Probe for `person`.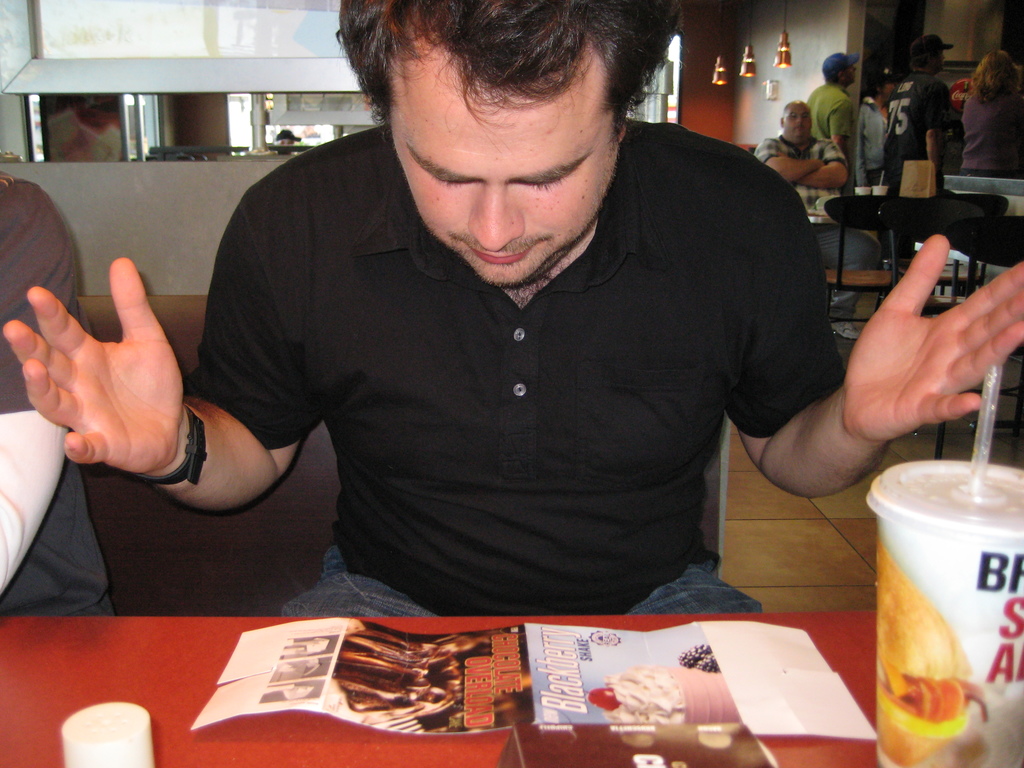
Probe result: box(754, 99, 894, 332).
